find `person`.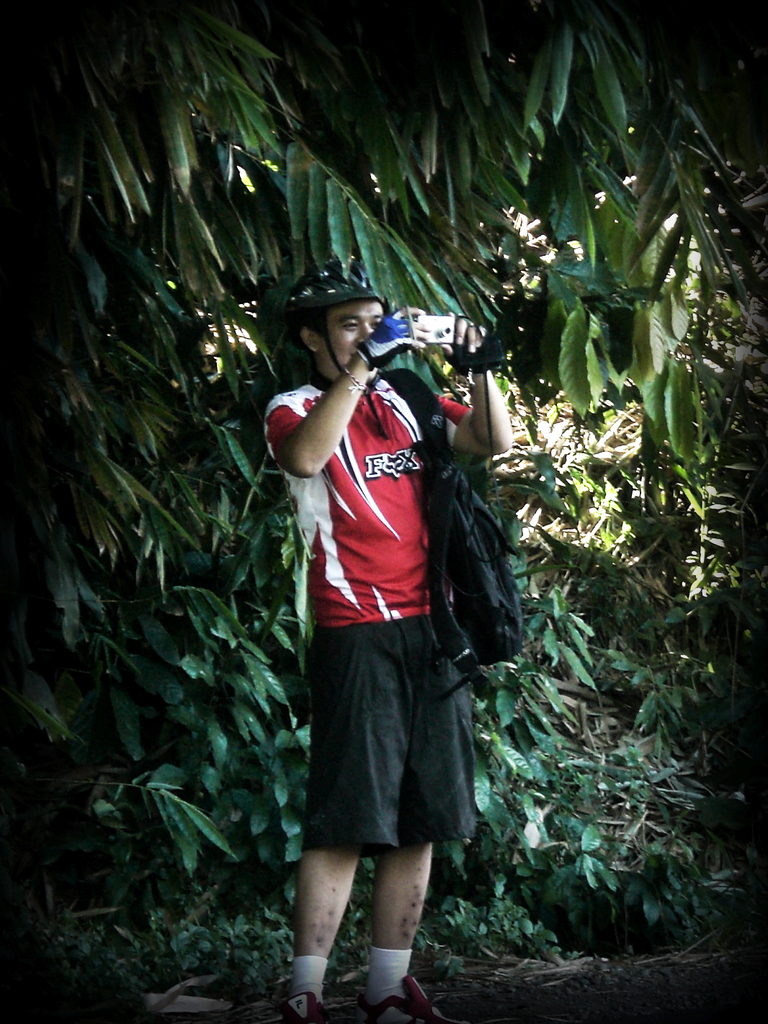
box(257, 241, 511, 1007).
